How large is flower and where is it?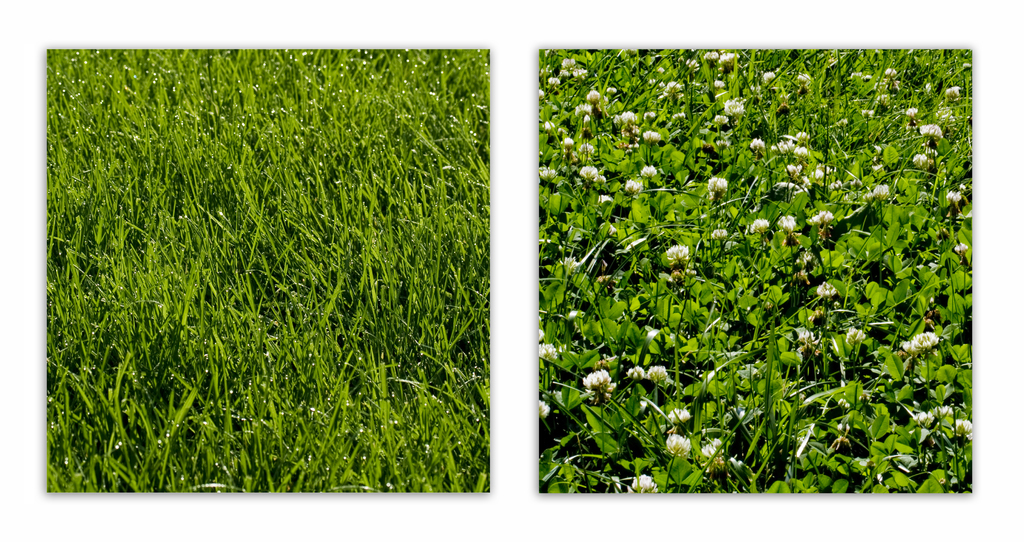
Bounding box: <region>916, 413, 934, 427</region>.
